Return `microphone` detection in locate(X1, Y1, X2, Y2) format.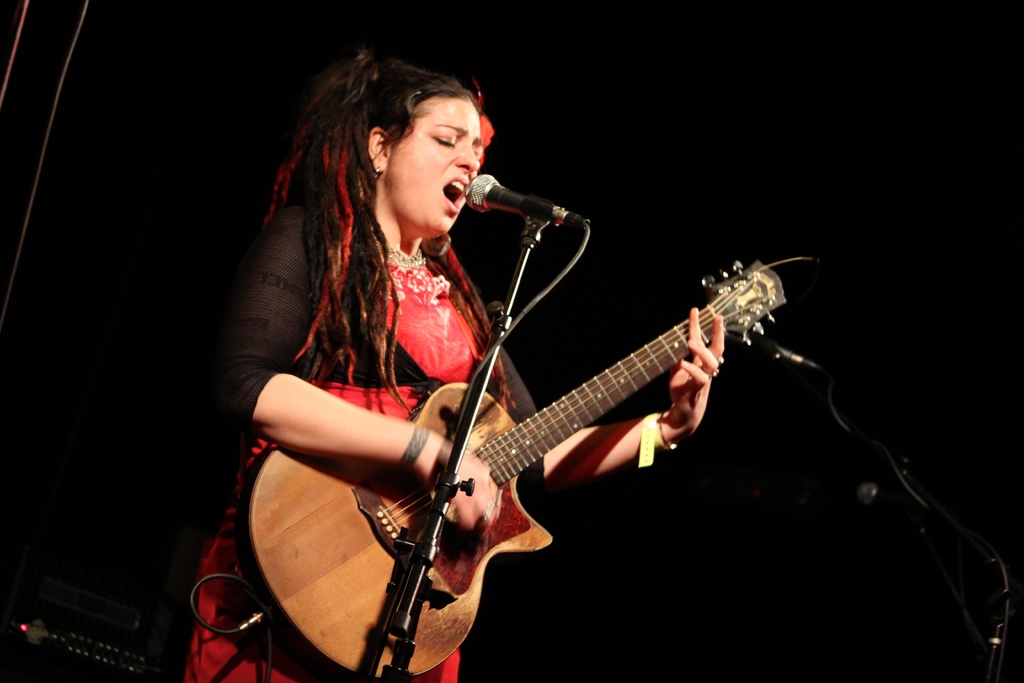
locate(460, 167, 591, 226).
